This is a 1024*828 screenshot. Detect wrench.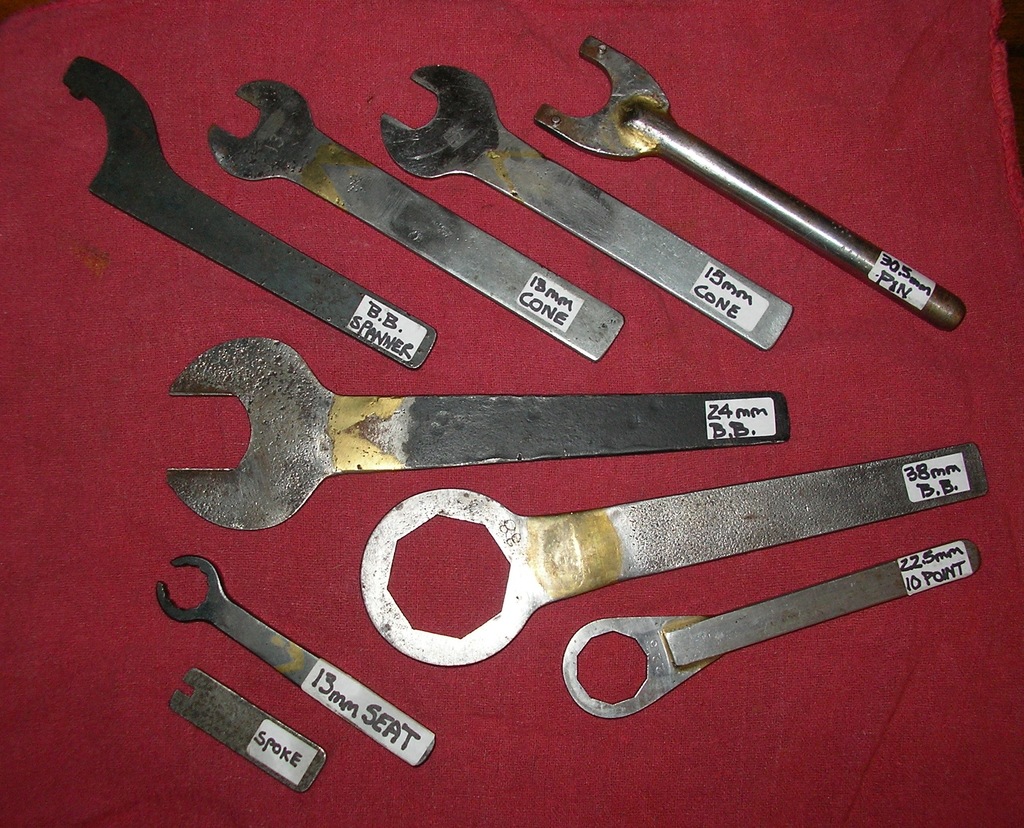
box(532, 32, 965, 330).
